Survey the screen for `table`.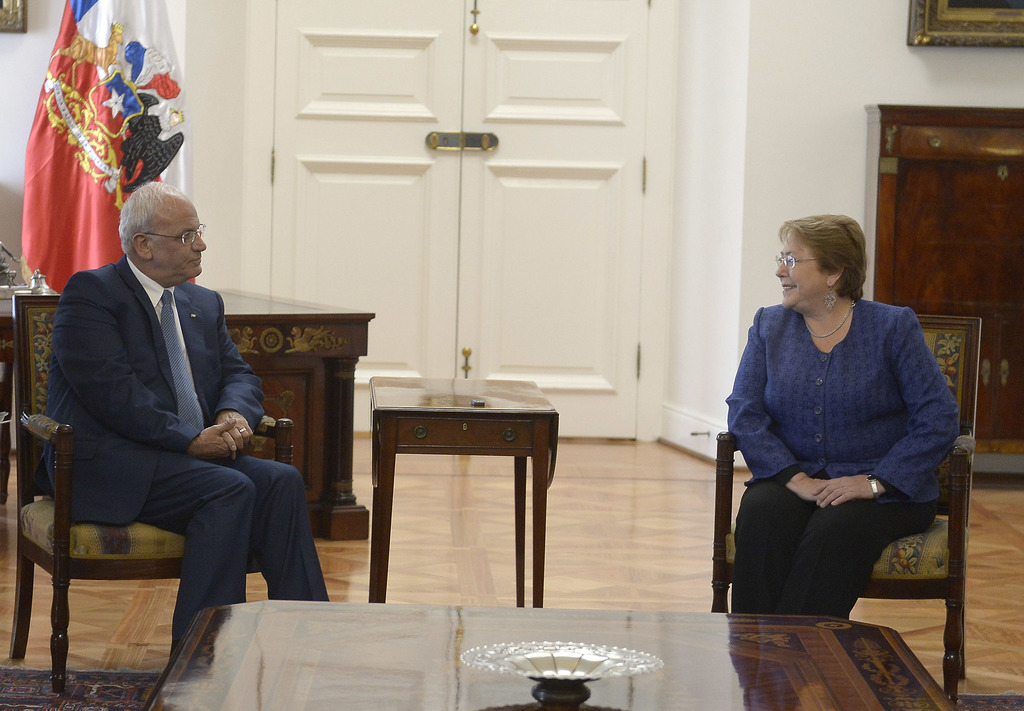
Survey found: 141 595 952 710.
